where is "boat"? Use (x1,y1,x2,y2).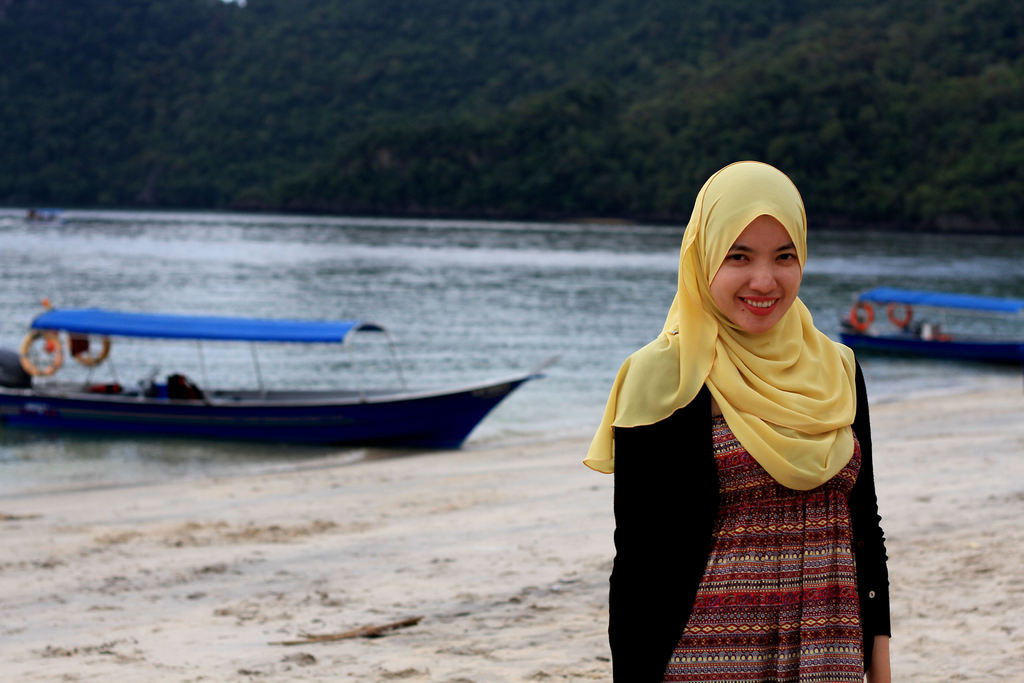
(832,283,1023,381).
